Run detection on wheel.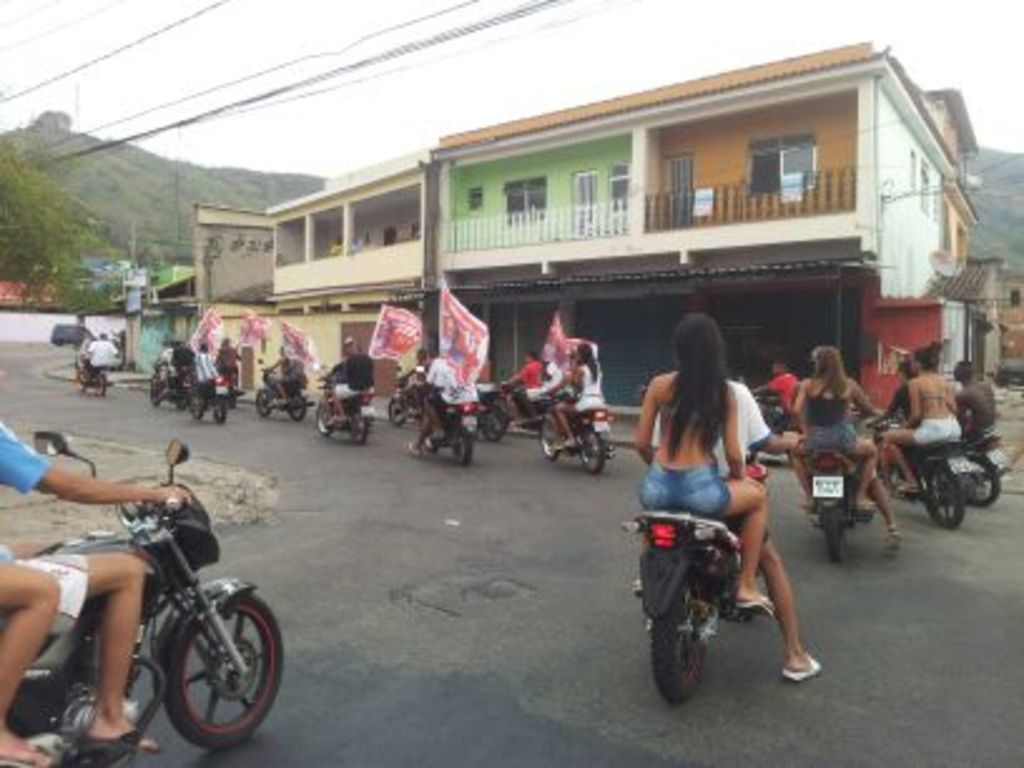
Result: Rect(259, 389, 274, 419).
